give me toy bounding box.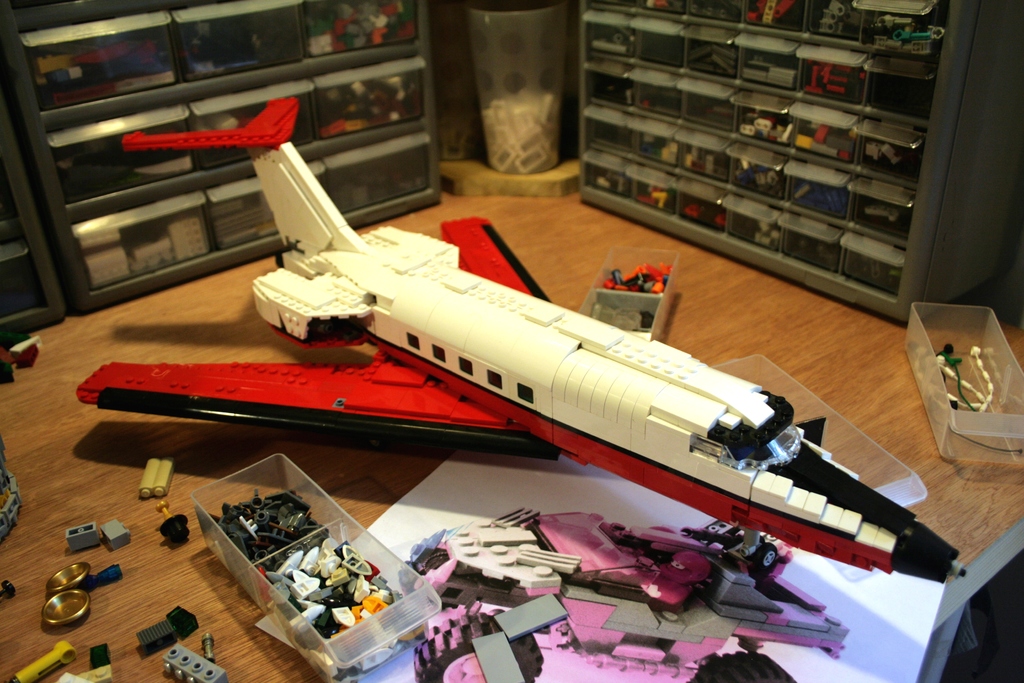
select_region(156, 500, 189, 539).
